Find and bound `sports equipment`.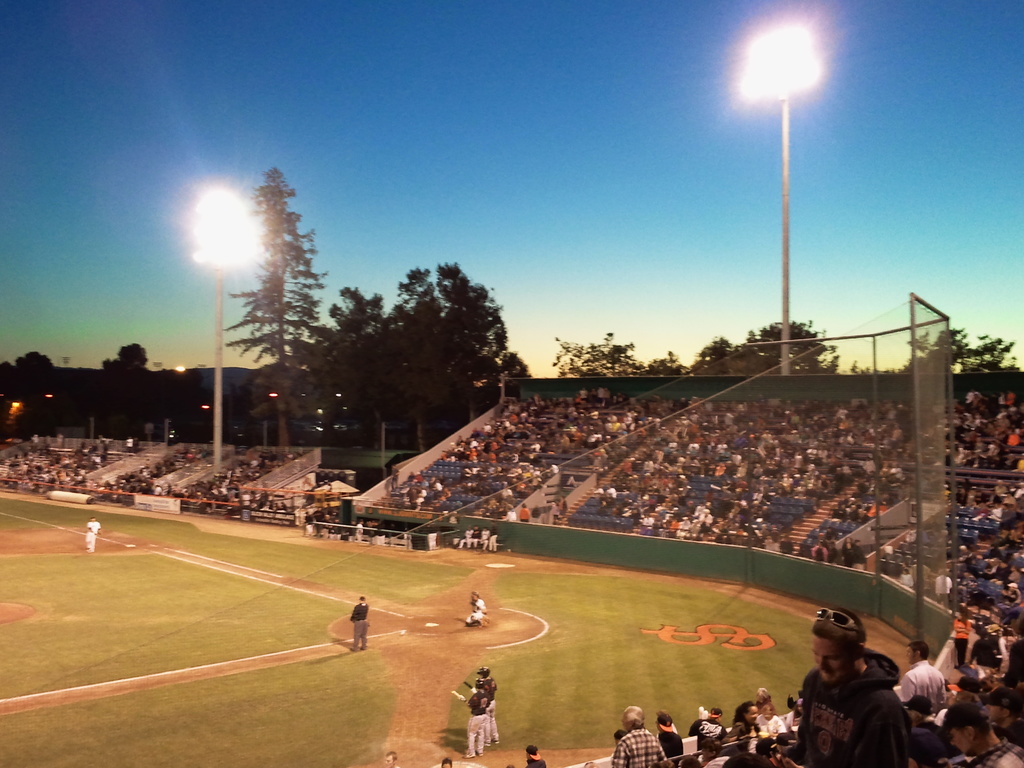
Bound: region(470, 674, 486, 695).
